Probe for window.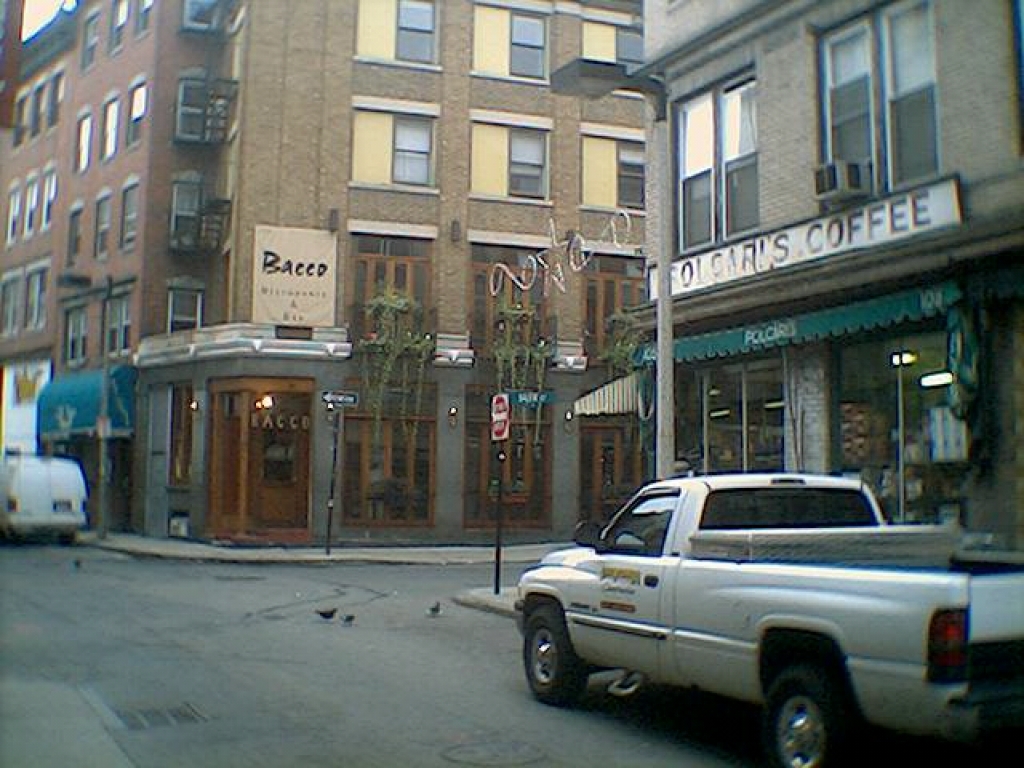
Probe result: left=71, top=113, right=90, bottom=168.
